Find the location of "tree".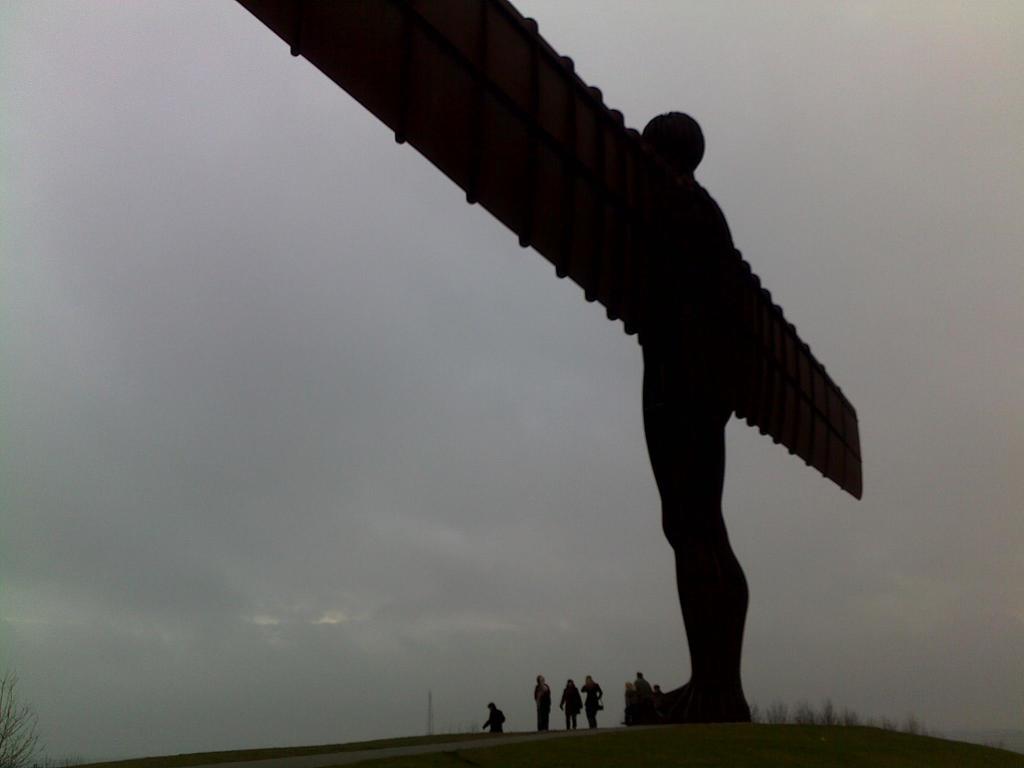
Location: bbox(820, 709, 840, 725).
